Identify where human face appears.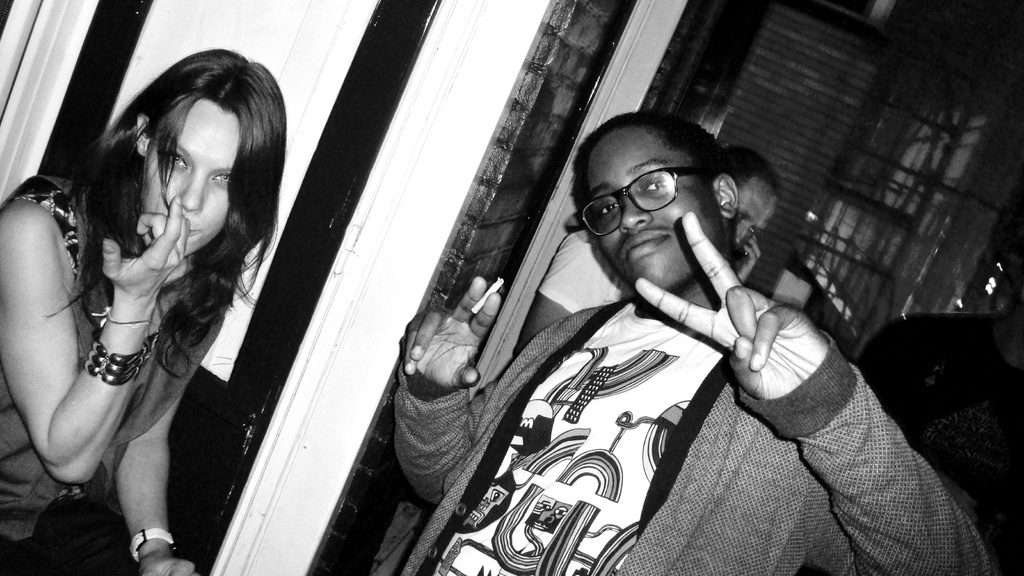
Appears at (x1=135, y1=96, x2=230, y2=255).
